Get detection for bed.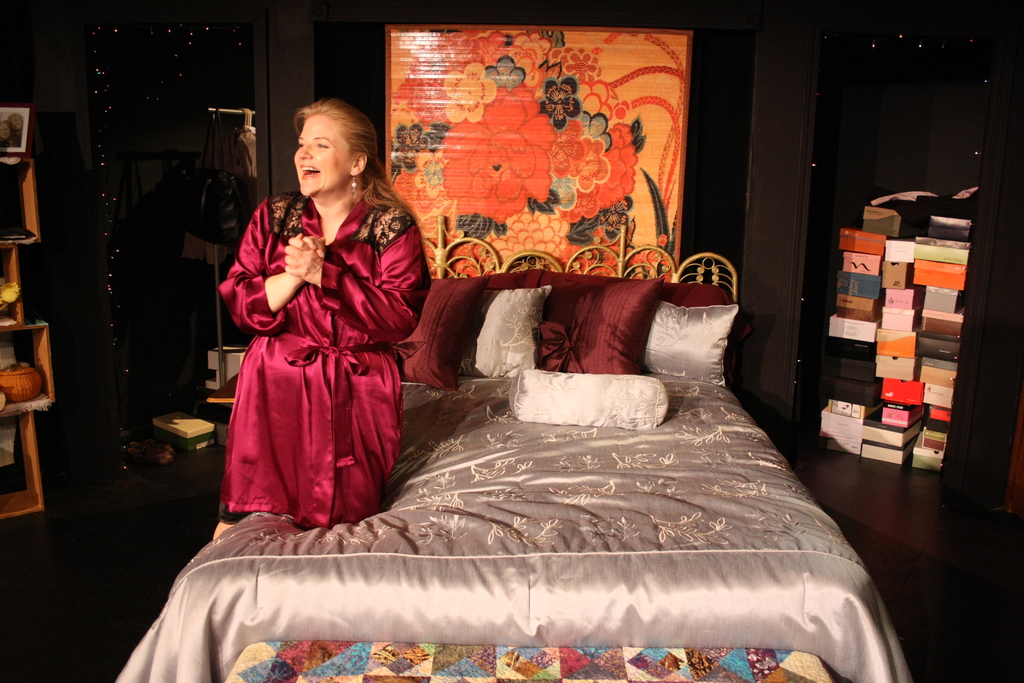
Detection: 207,195,933,670.
